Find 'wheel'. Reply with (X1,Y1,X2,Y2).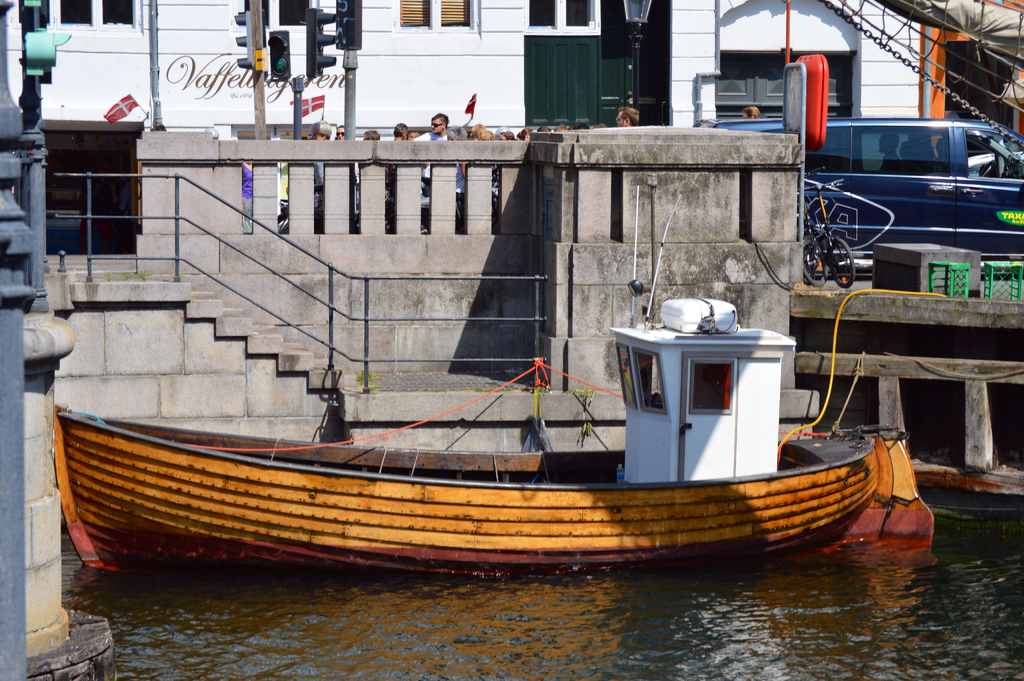
(802,242,826,287).
